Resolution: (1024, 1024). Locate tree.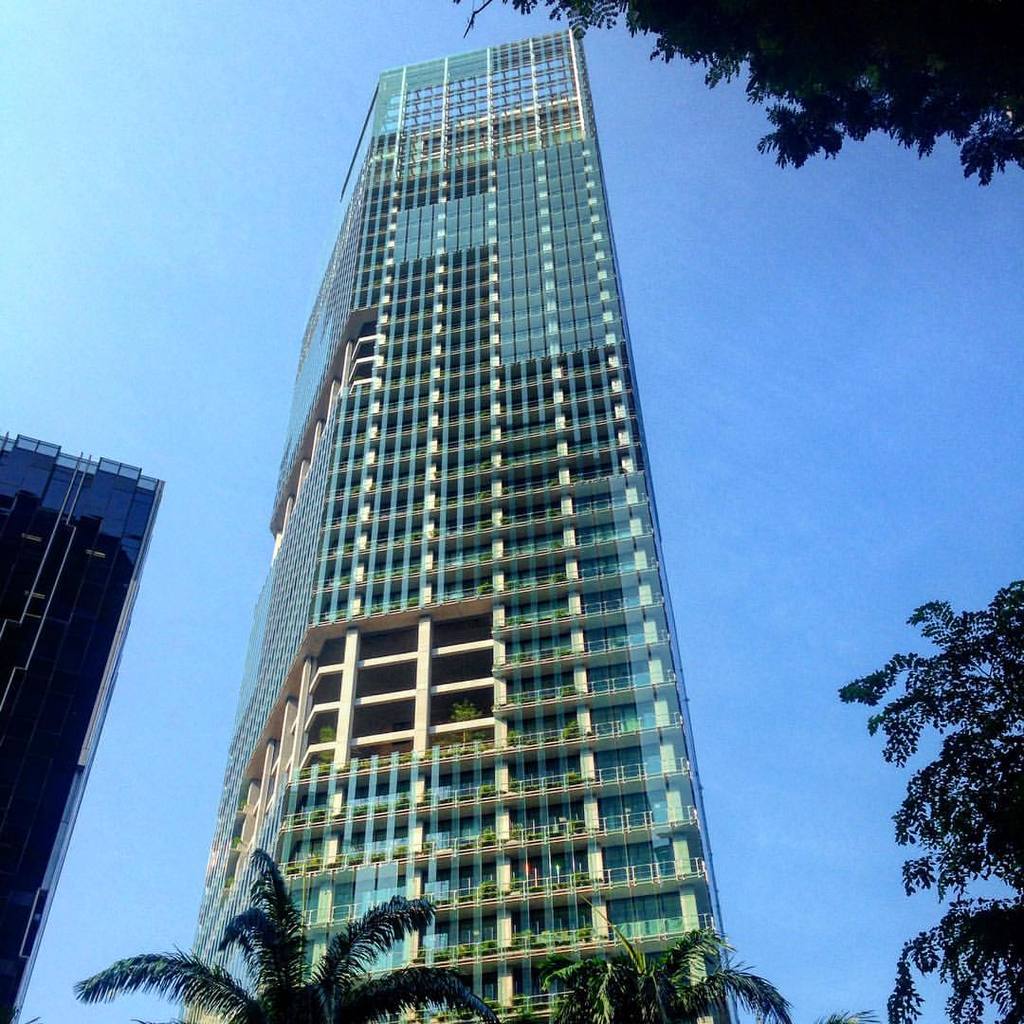
[left=824, top=1009, right=879, bottom=1023].
